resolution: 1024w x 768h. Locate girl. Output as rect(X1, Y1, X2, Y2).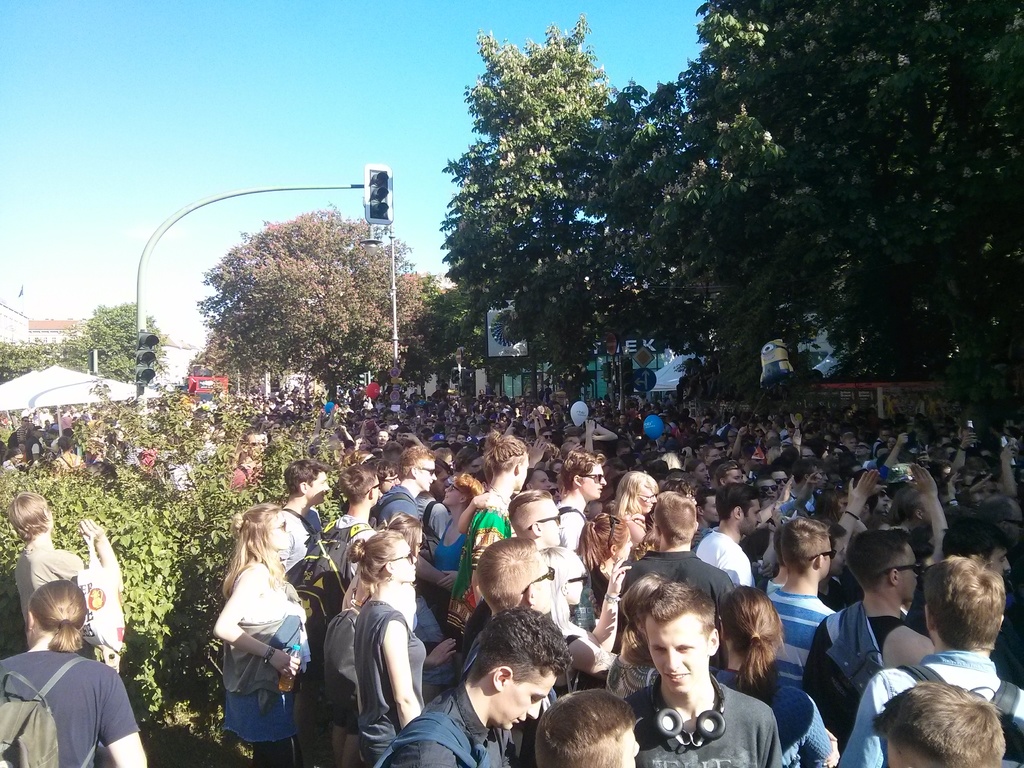
rect(211, 501, 313, 767).
